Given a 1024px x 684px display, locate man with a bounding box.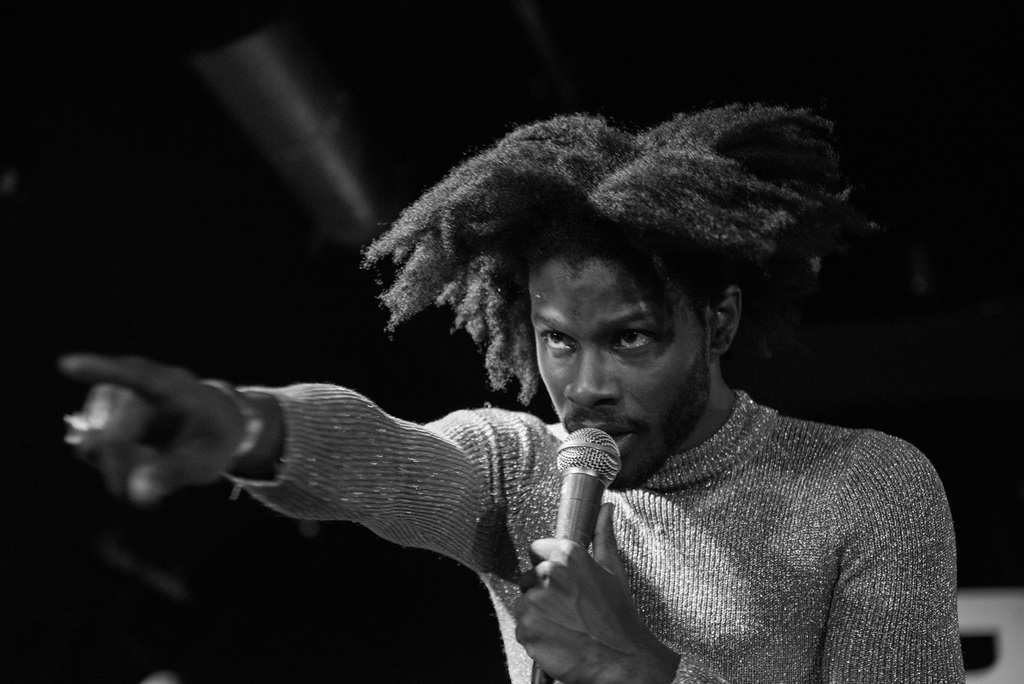
Located: [x1=56, y1=97, x2=961, y2=683].
